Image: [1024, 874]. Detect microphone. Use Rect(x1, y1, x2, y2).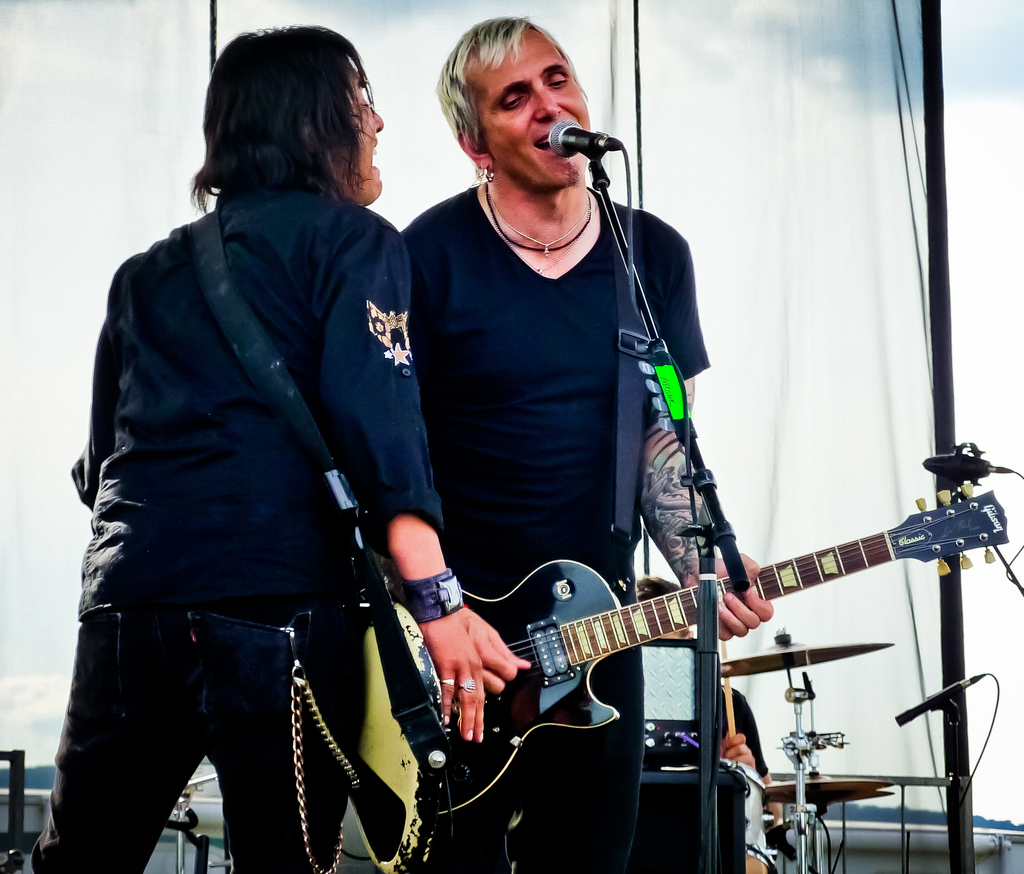
Rect(545, 117, 608, 159).
